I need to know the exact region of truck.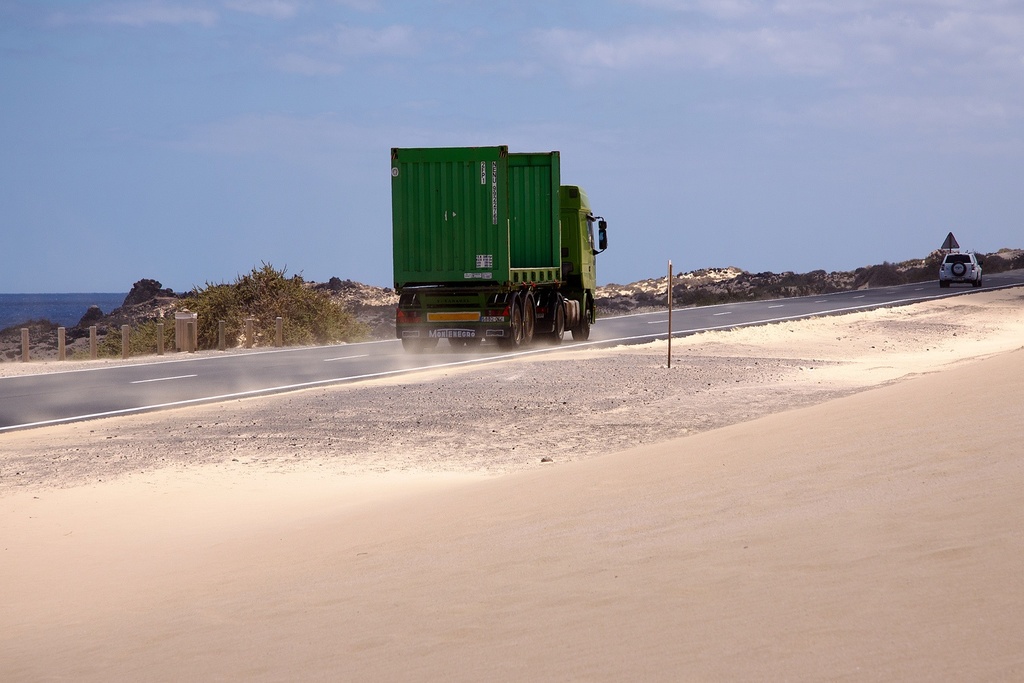
Region: 362 136 622 348.
